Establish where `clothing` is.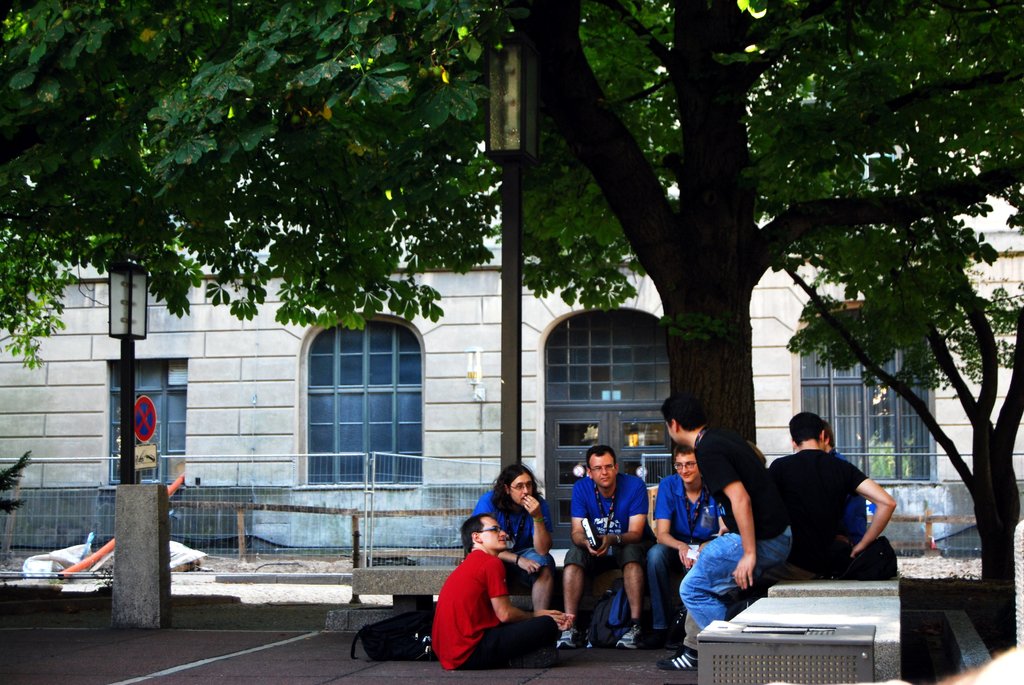
Established at bbox=(568, 472, 652, 578).
